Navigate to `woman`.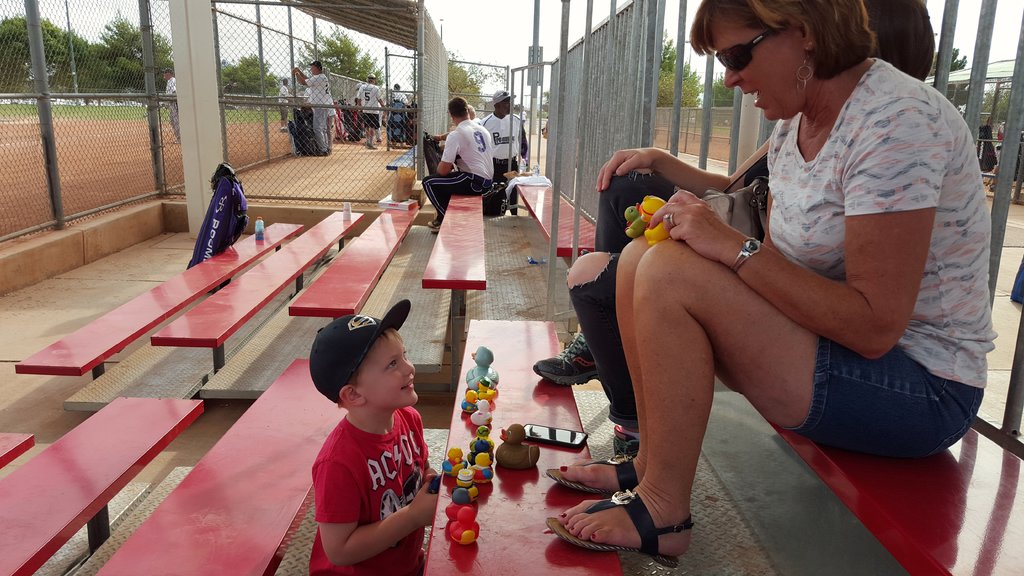
Navigation target: (x1=570, y1=3, x2=982, y2=537).
